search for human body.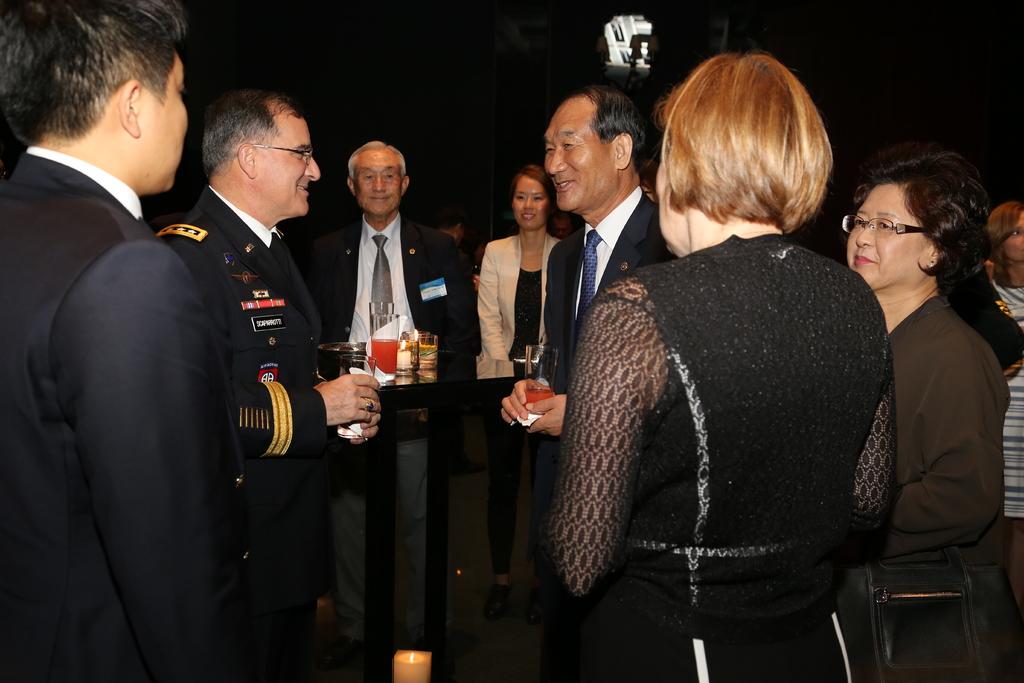
Found at box(159, 88, 381, 682).
